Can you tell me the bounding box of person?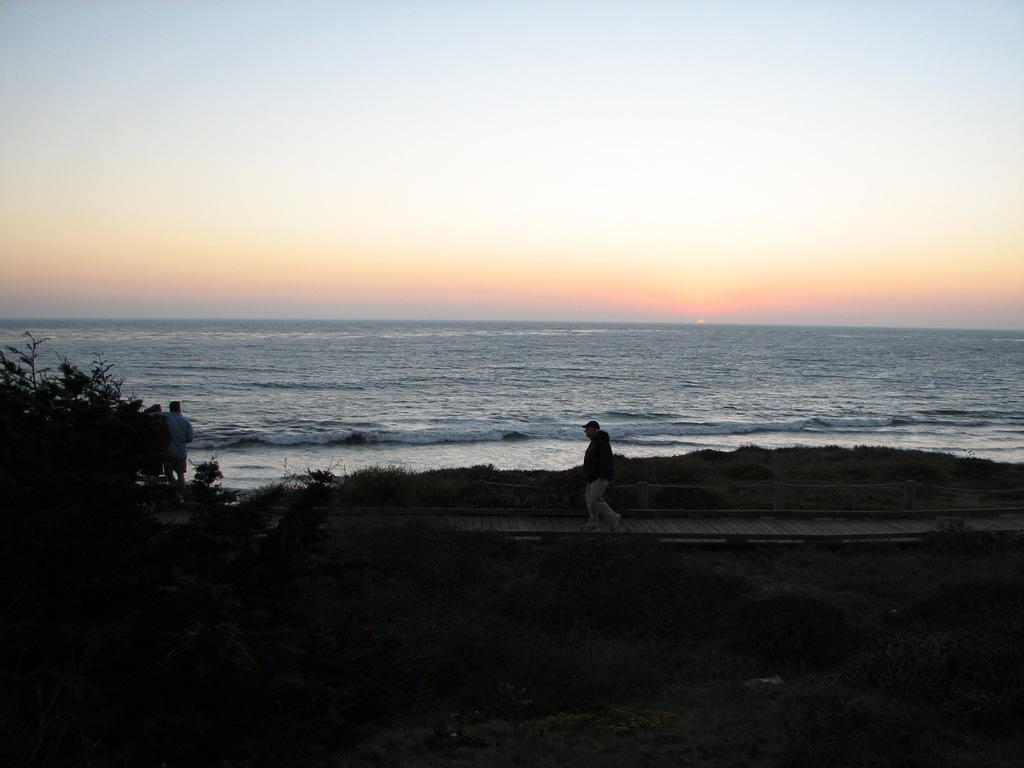
box(579, 423, 622, 526).
